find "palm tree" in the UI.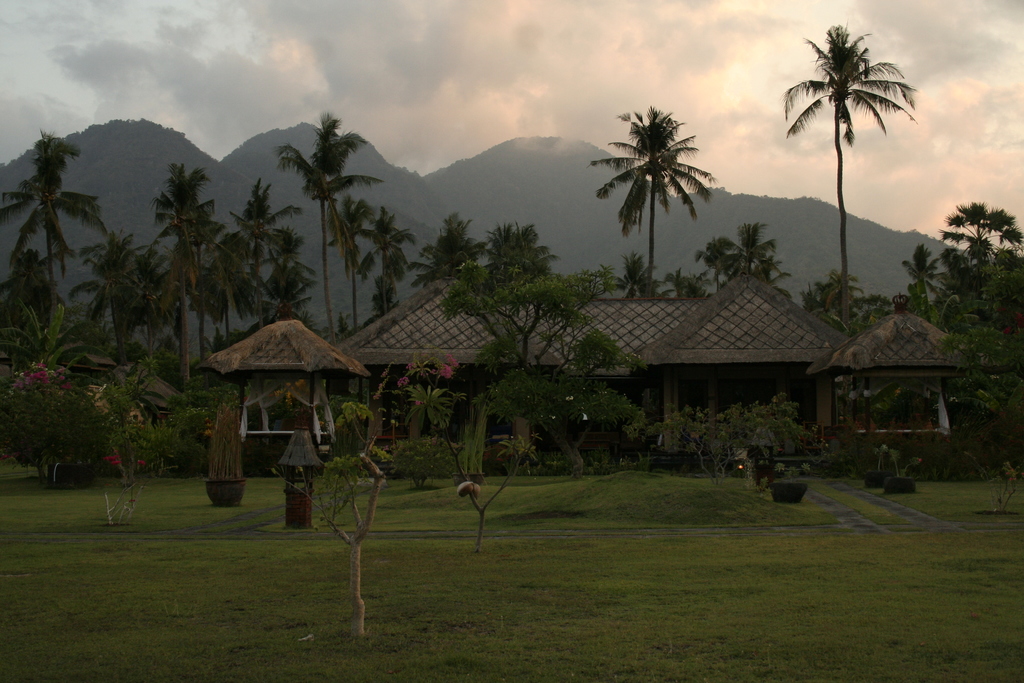
UI element at box=[154, 161, 205, 359].
